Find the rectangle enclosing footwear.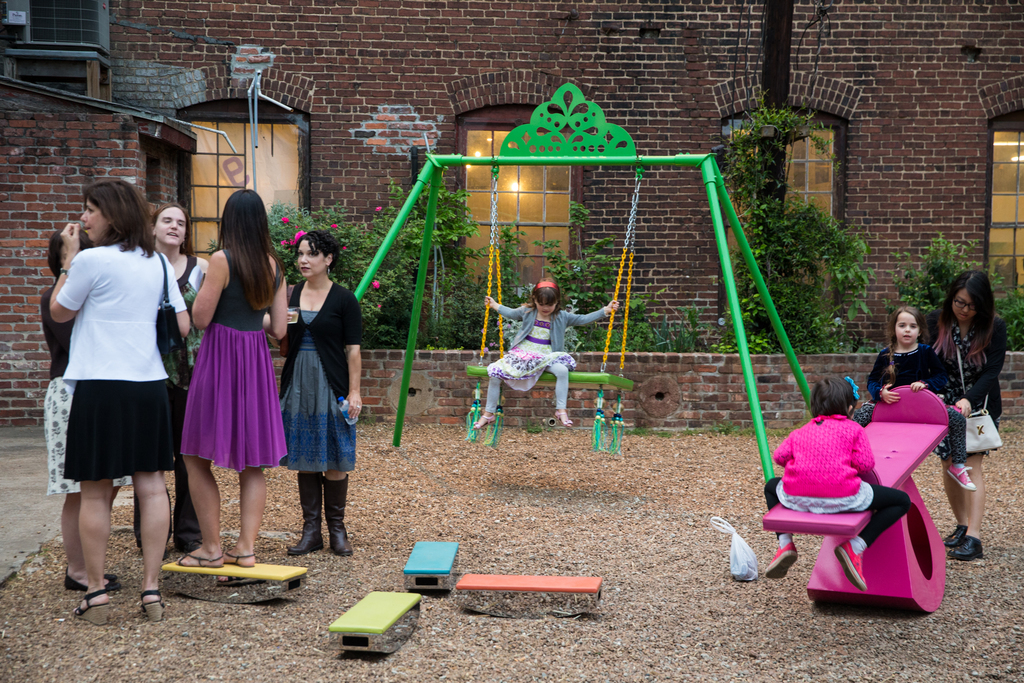
[left=223, top=548, right=260, bottom=569].
